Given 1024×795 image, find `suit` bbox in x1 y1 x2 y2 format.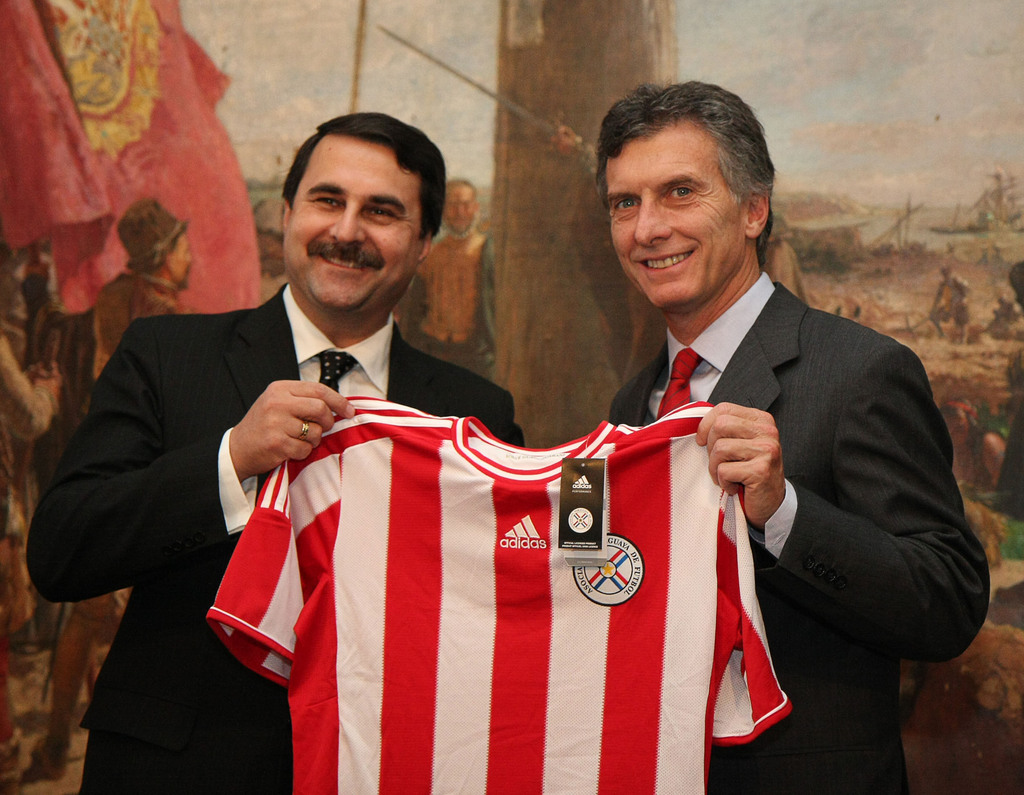
40 175 447 759.
